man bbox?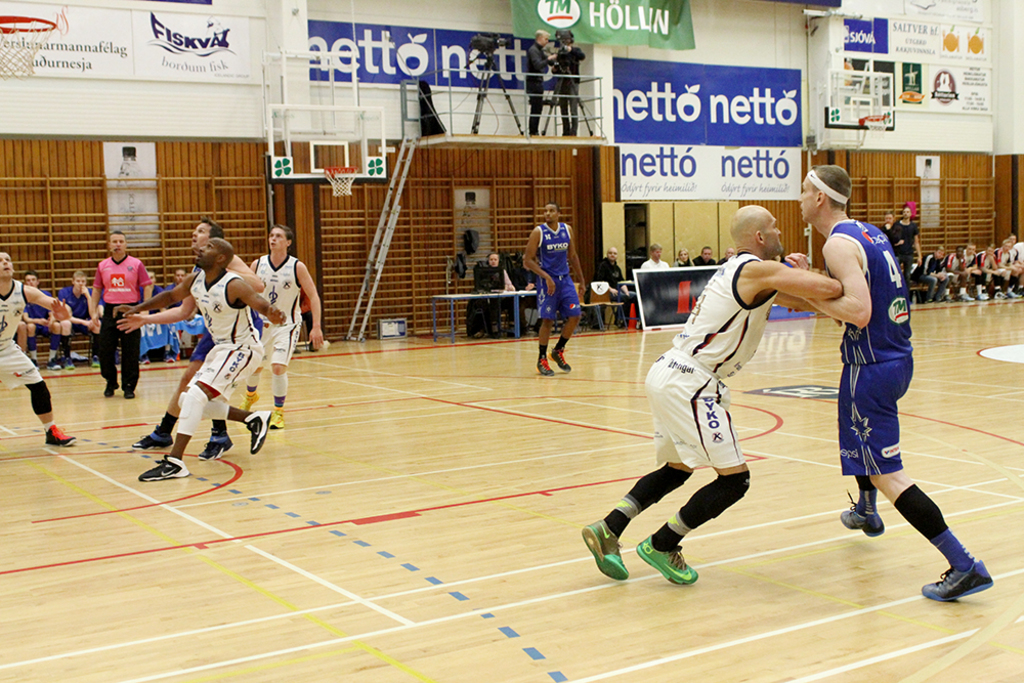
(614, 226, 804, 603)
